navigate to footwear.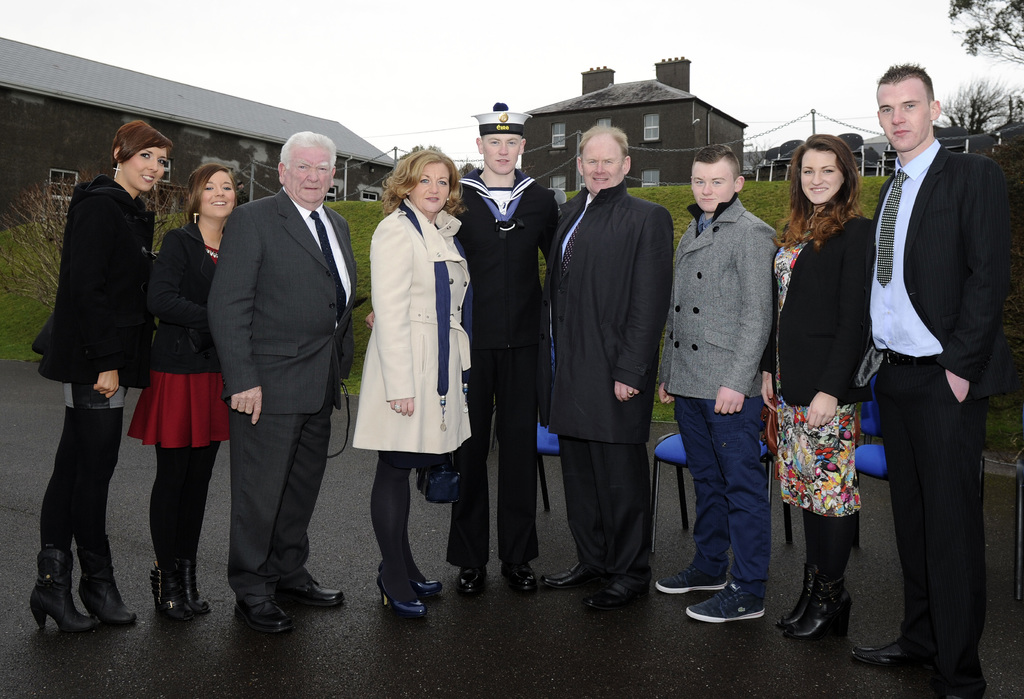
Navigation target: BBox(456, 559, 488, 596).
